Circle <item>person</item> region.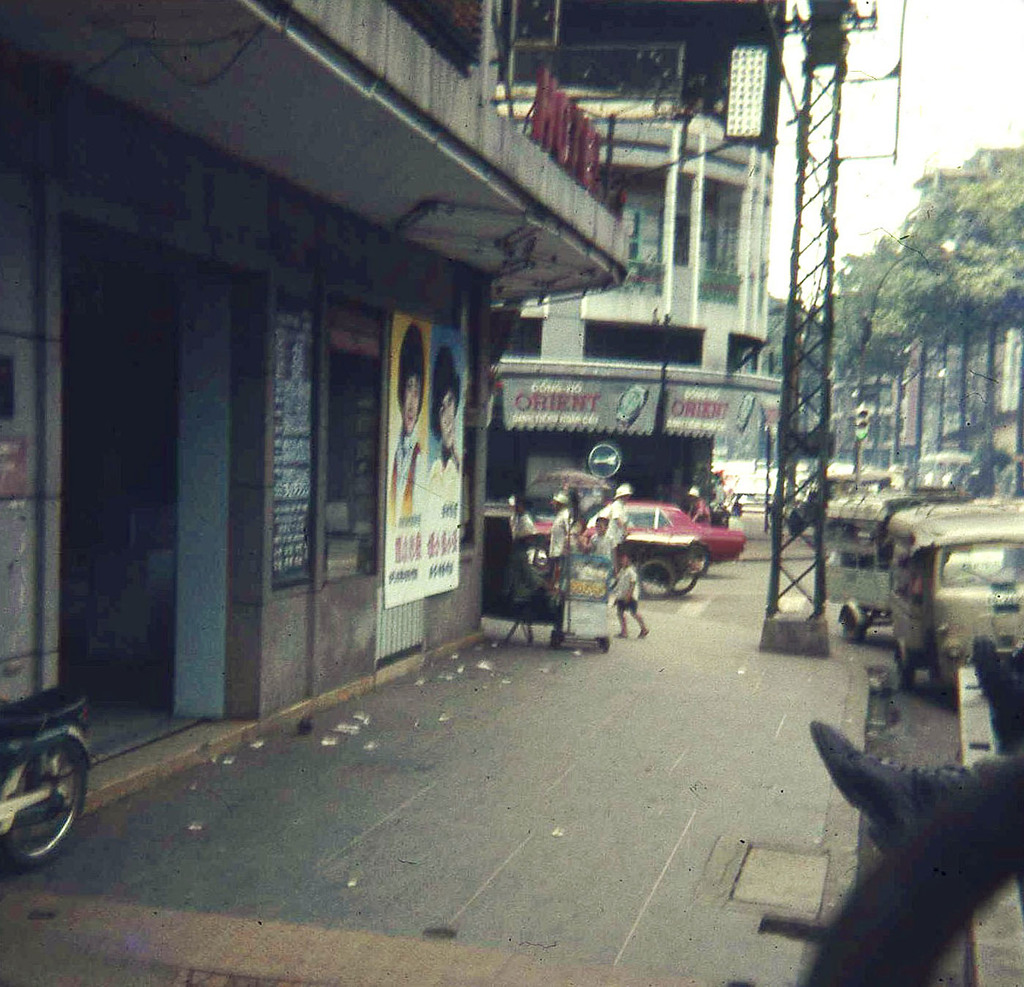
Region: (614,550,647,635).
